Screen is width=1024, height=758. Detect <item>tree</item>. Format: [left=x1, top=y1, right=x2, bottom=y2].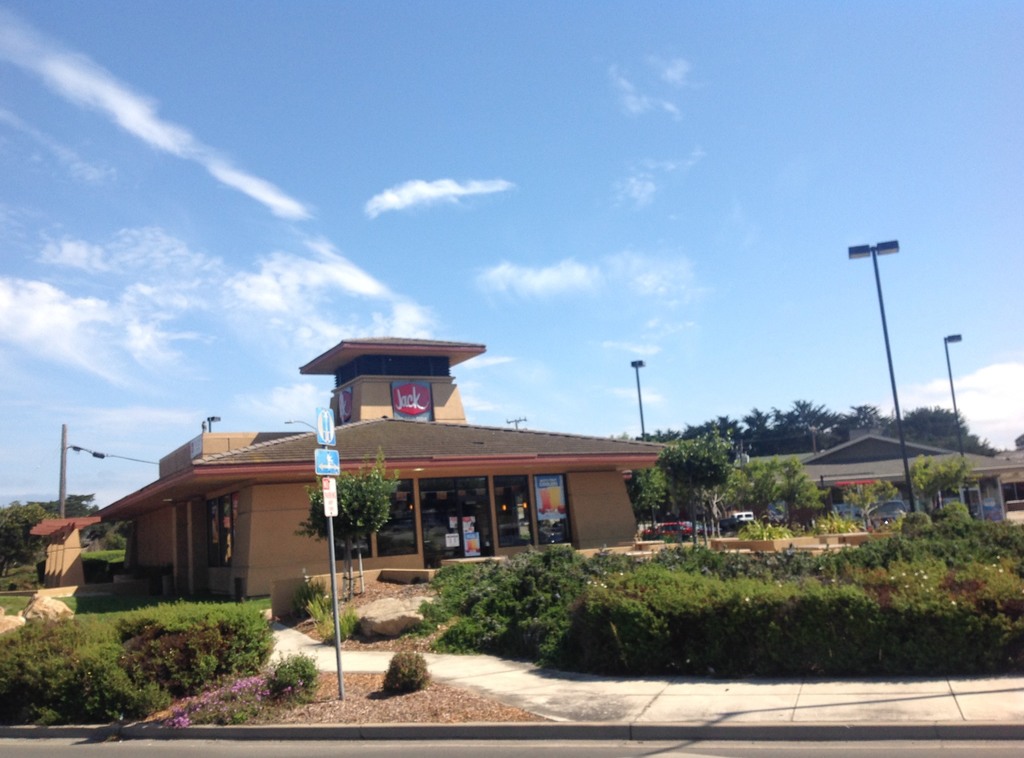
[left=280, top=450, right=416, bottom=586].
